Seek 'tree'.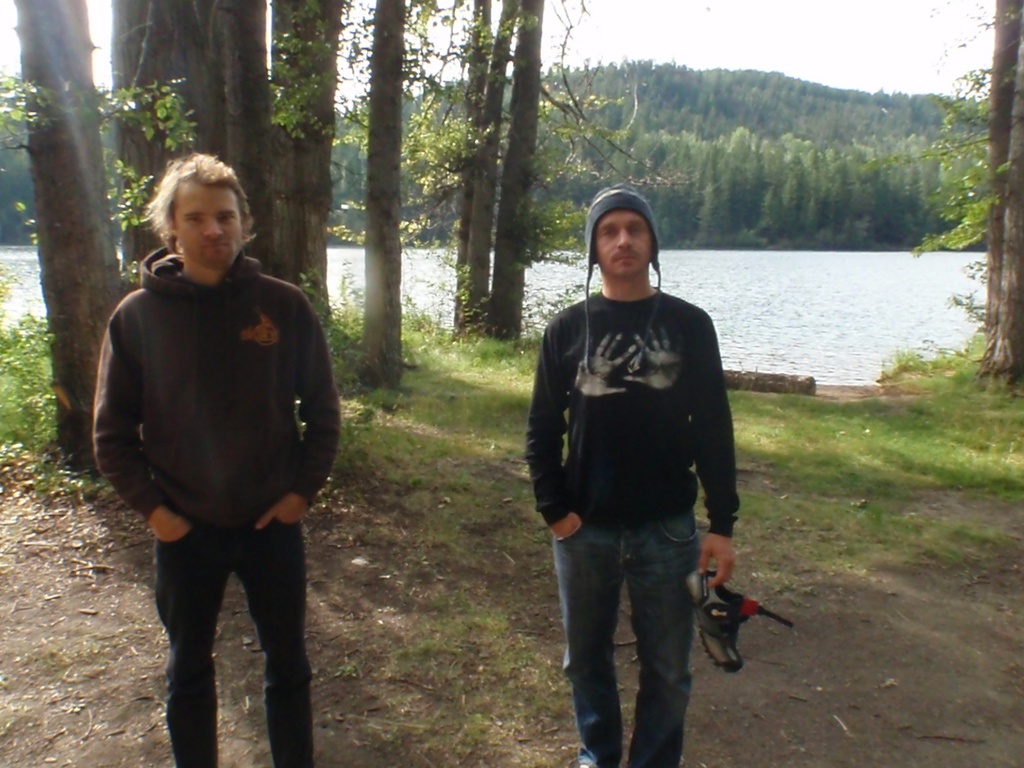
906,0,1023,392.
